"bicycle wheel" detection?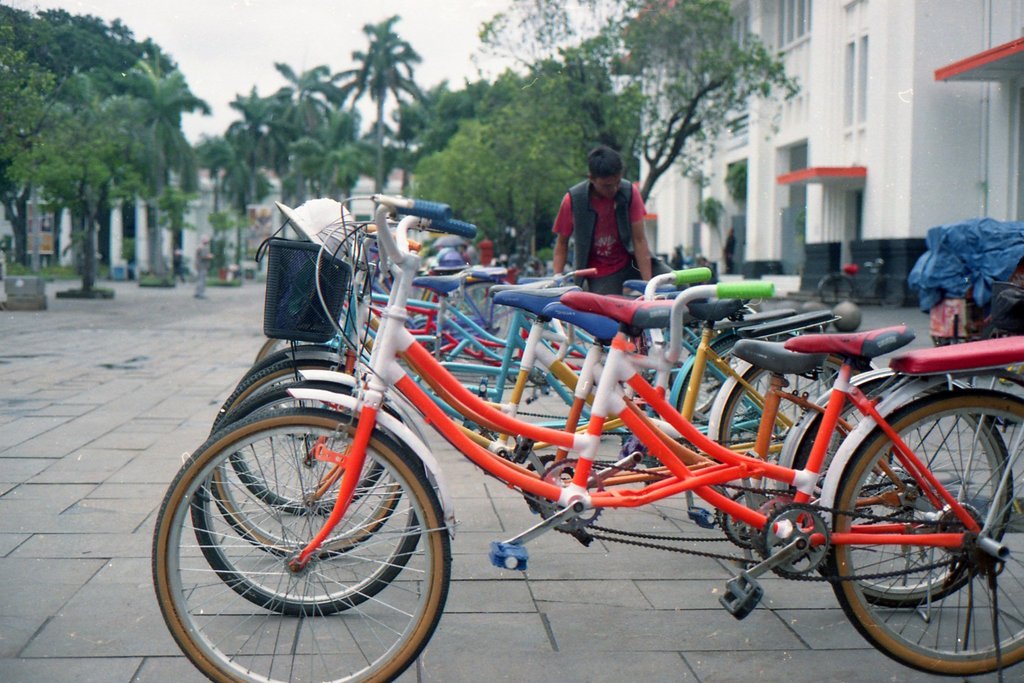
pyautogui.locateOnScreen(834, 393, 1023, 682)
